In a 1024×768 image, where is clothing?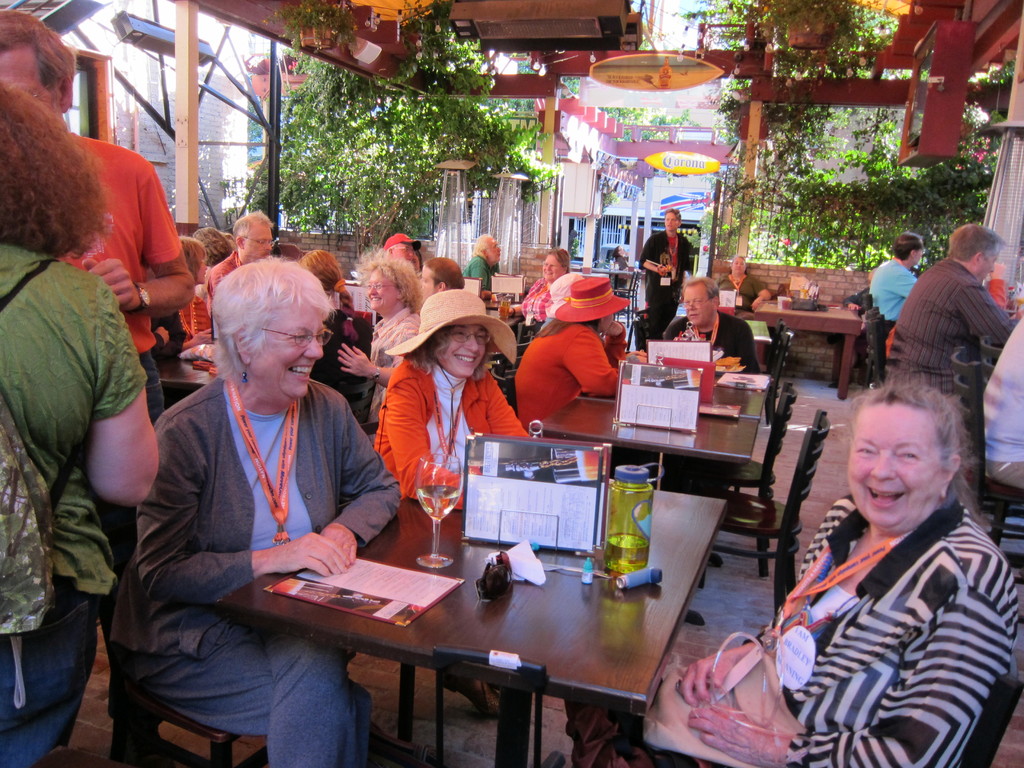
[355,303,420,431].
